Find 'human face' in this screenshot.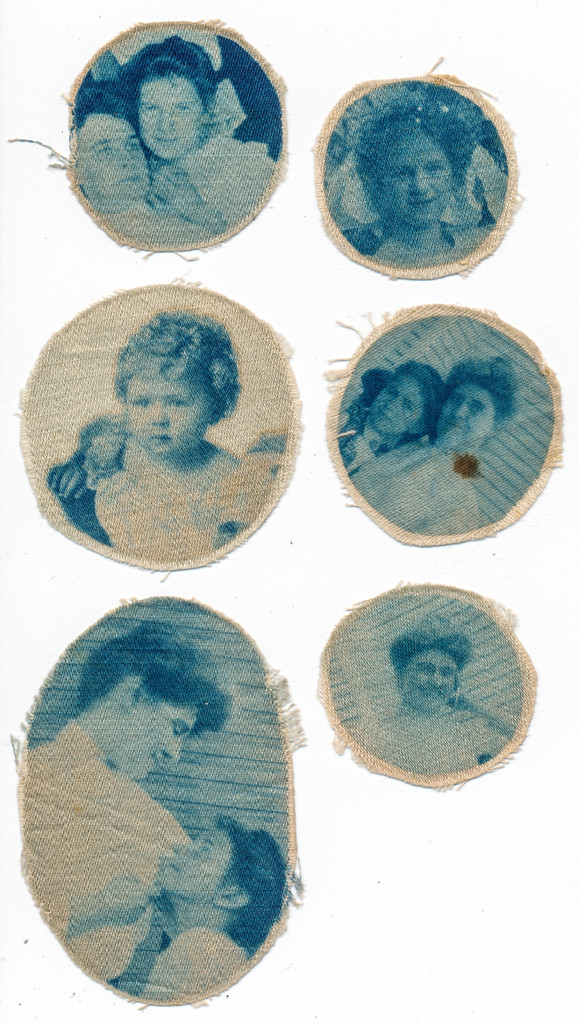
The bounding box for 'human face' is [78,113,155,207].
